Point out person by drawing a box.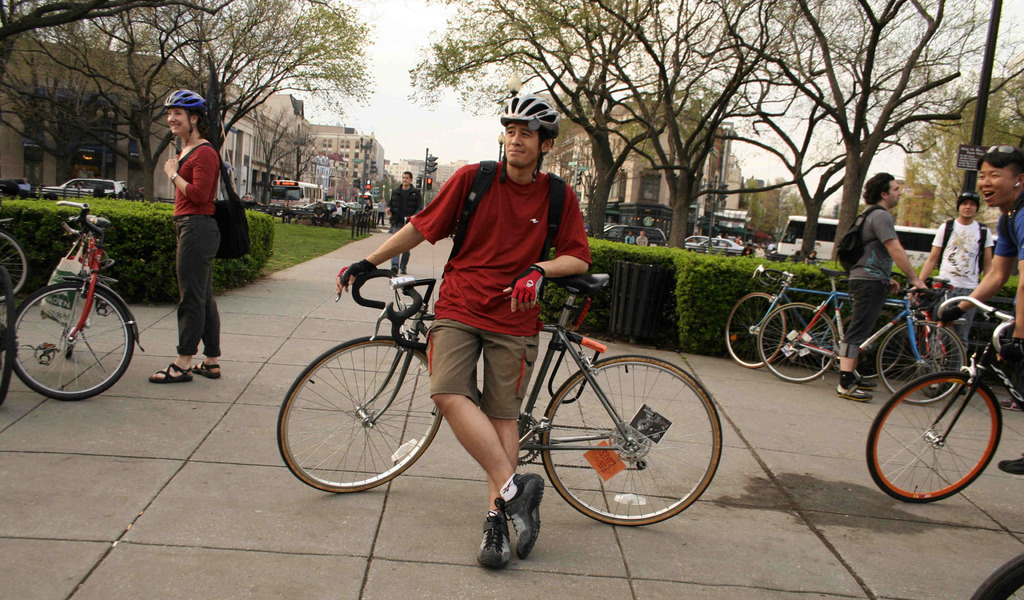
[835, 173, 927, 402].
